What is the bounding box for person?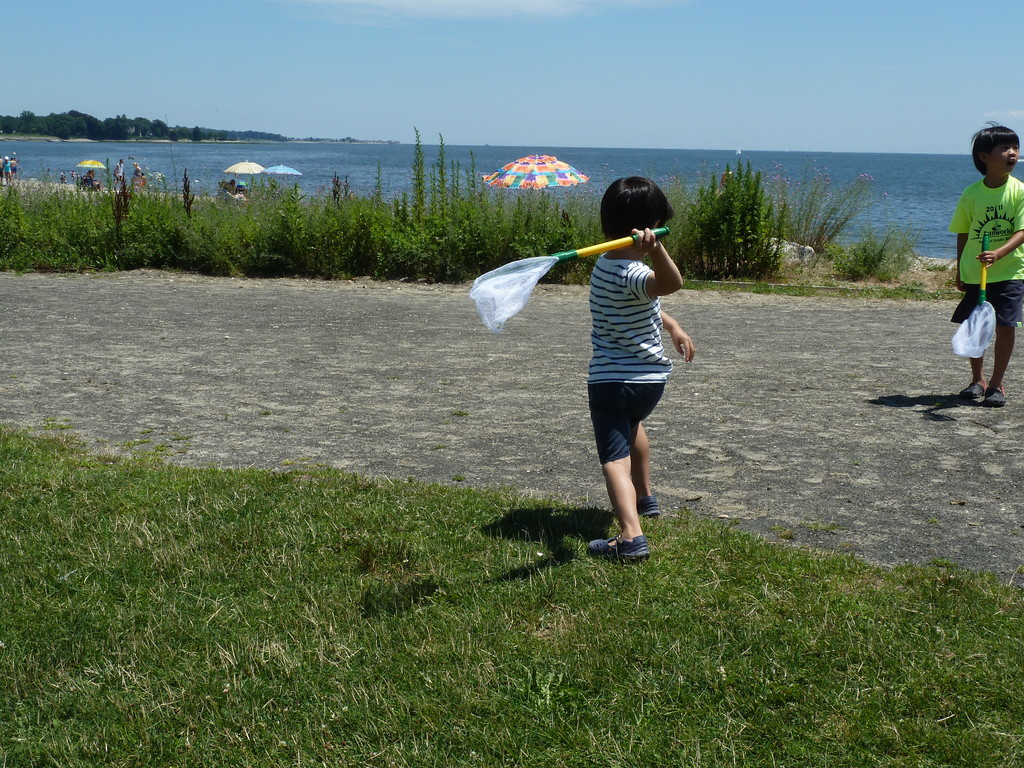
132:161:144:186.
